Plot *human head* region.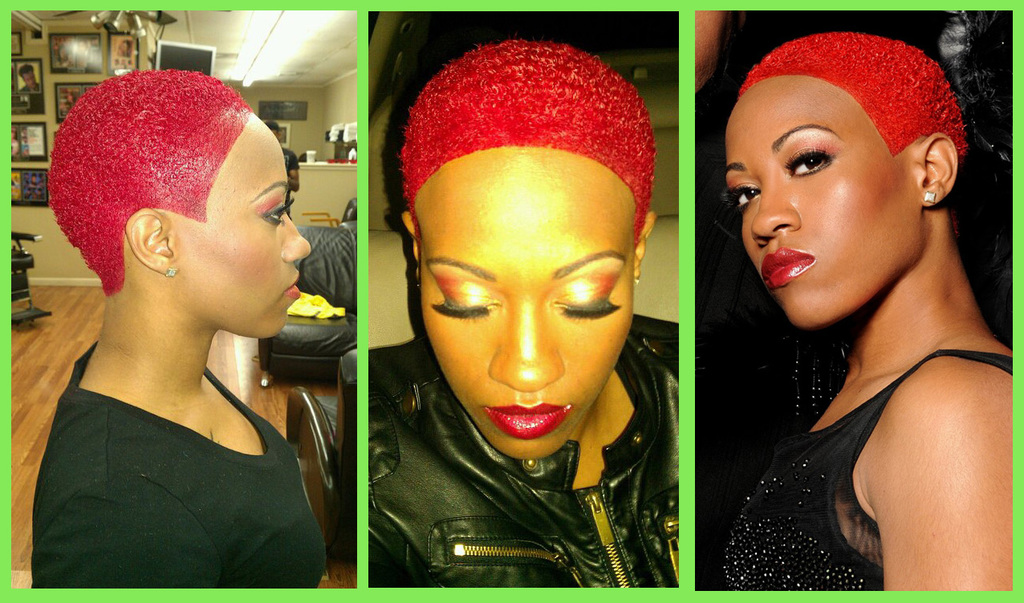
Plotted at l=264, t=122, r=280, b=141.
